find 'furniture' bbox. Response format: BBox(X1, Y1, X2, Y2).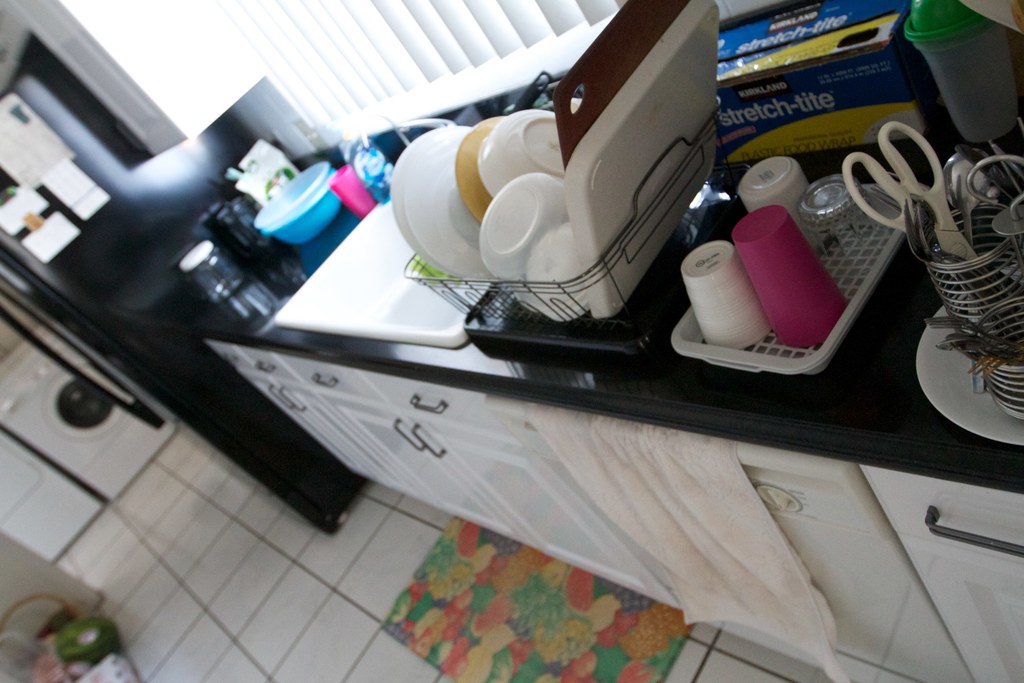
BBox(203, 341, 1023, 682).
